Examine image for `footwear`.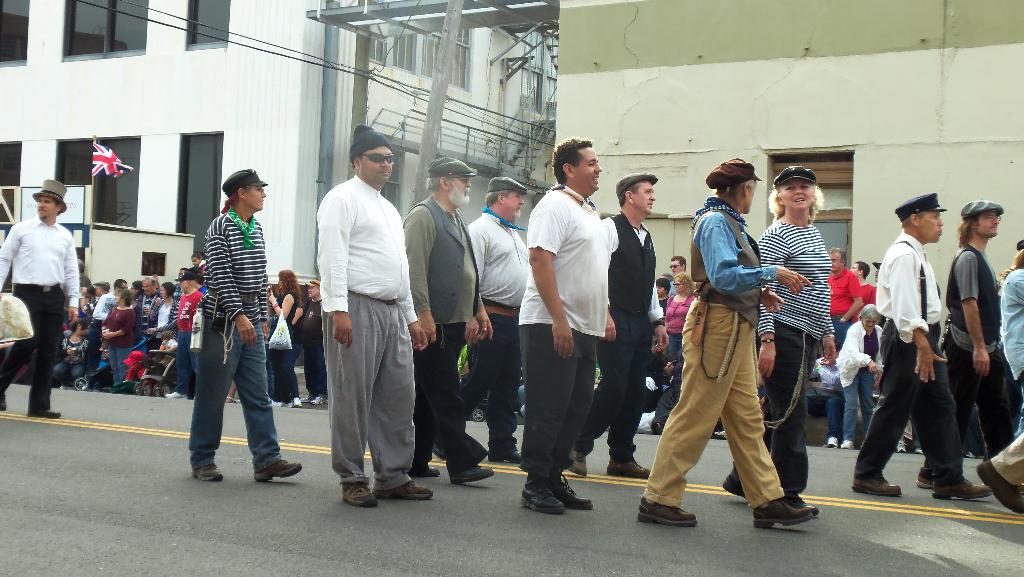
Examination result: [826, 435, 840, 448].
